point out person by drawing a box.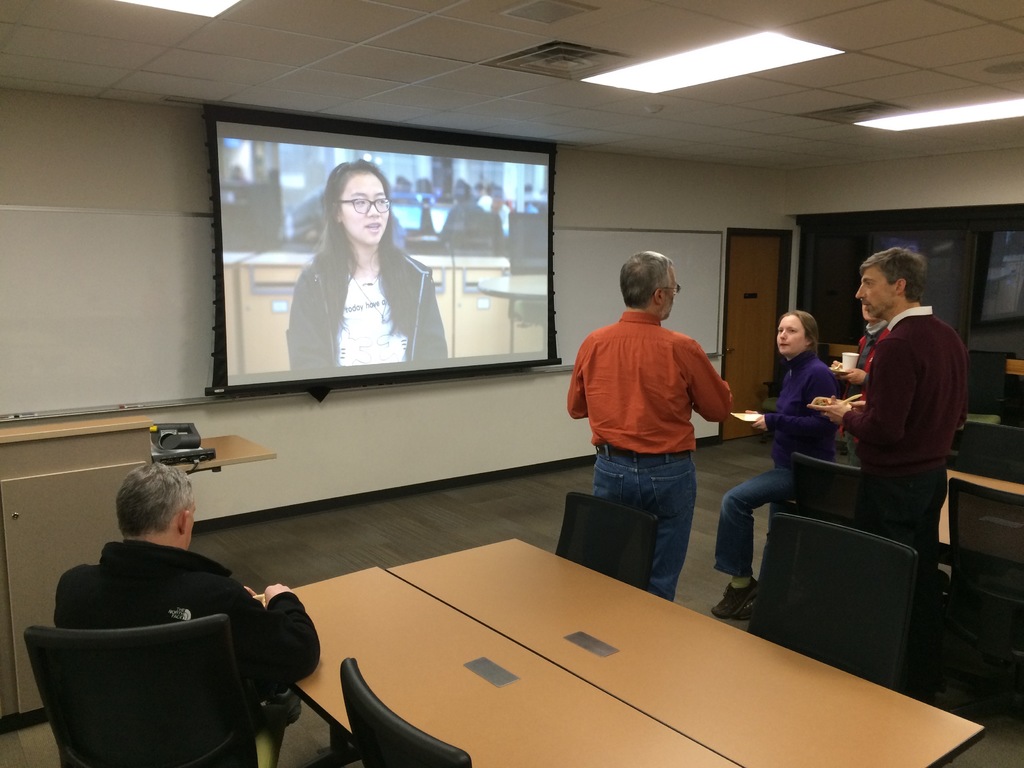
box=[283, 158, 449, 374].
